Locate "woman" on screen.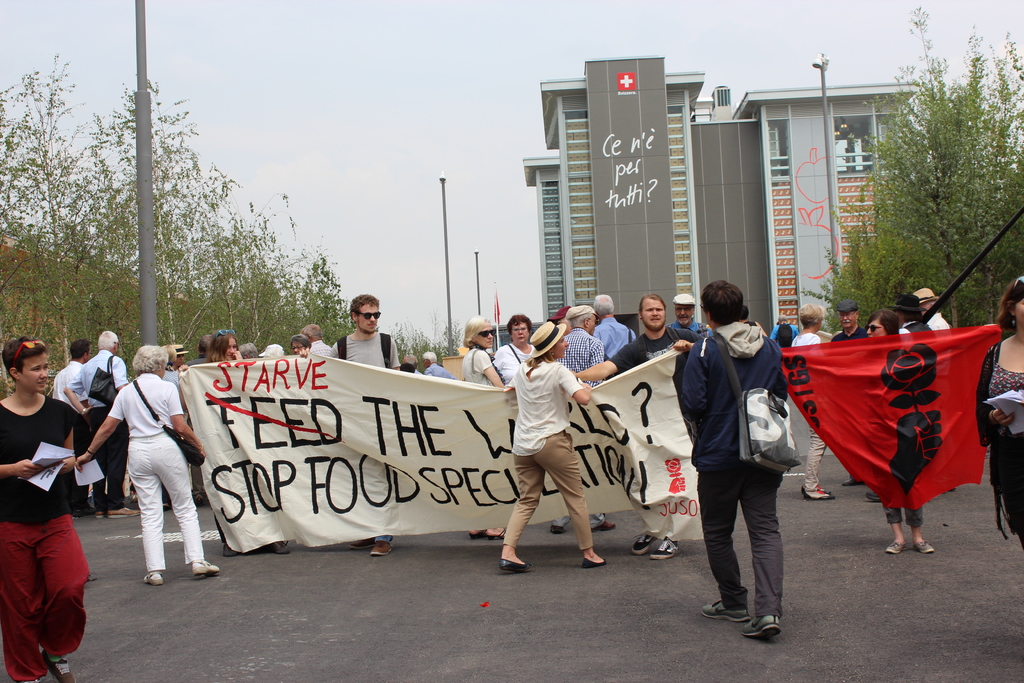
On screen at [x1=74, y1=343, x2=216, y2=588].
